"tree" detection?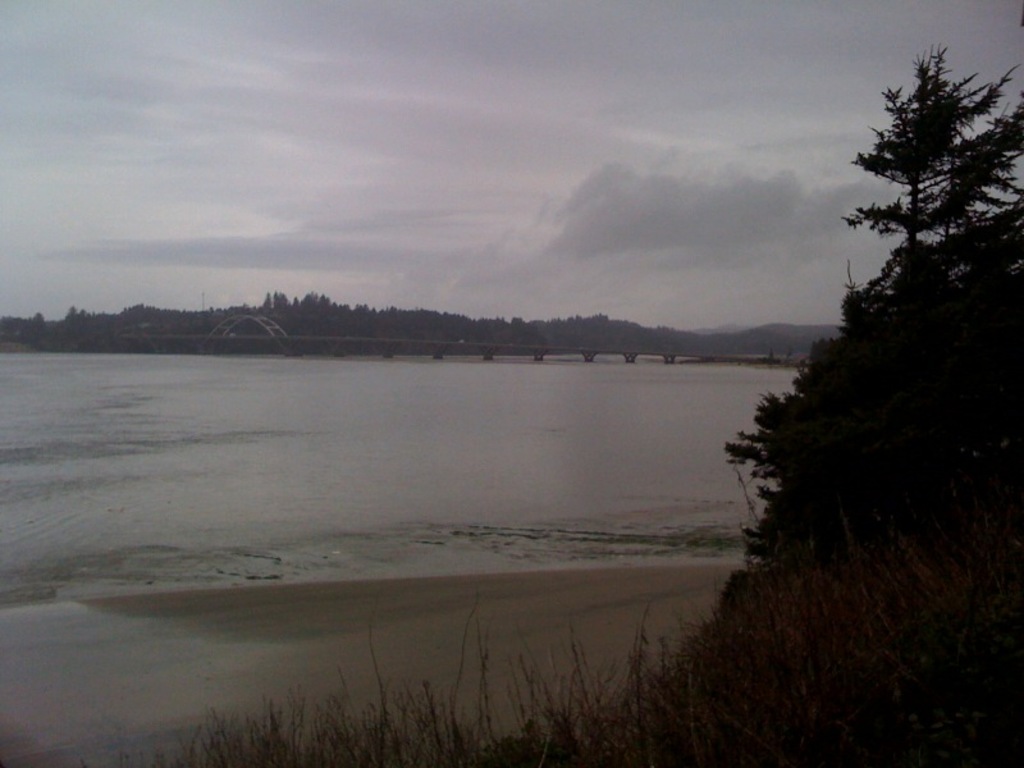
<box>833,40,996,376</box>
